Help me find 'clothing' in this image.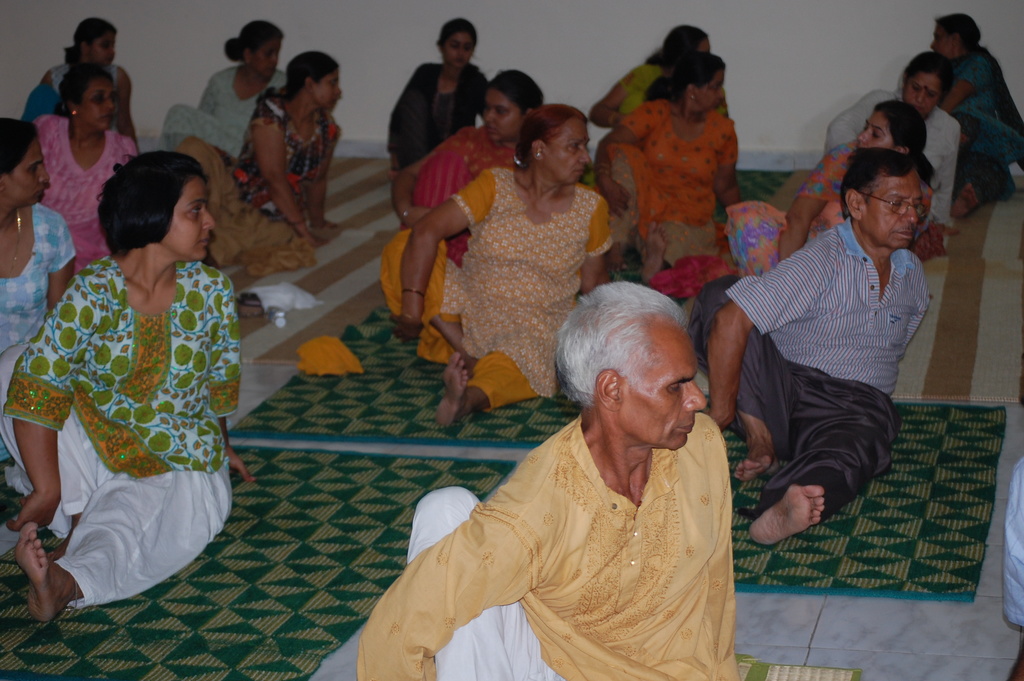
Found it: 45:49:128:143.
